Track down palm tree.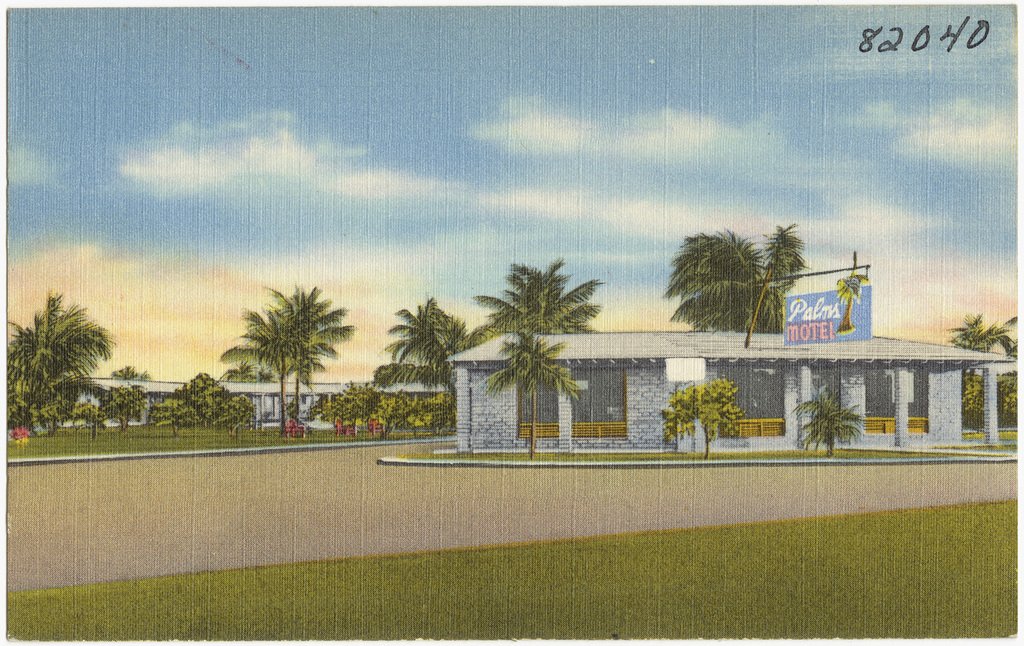
Tracked to bbox(468, 325, 543, 443).
